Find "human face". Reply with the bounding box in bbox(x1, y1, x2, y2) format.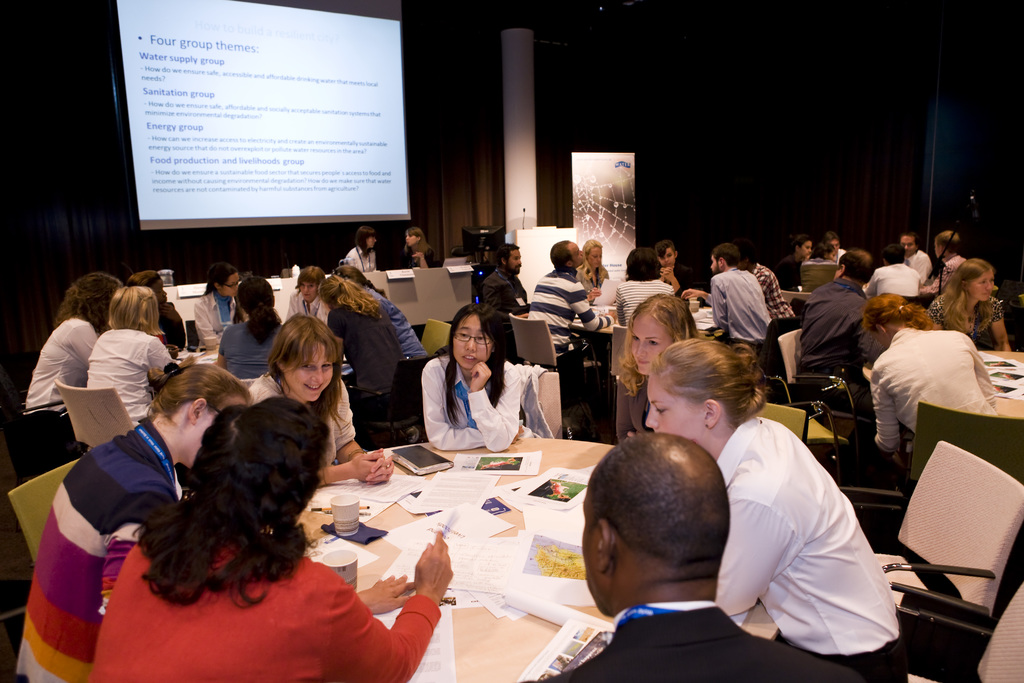
bbox(628, 313, 676, 381).
